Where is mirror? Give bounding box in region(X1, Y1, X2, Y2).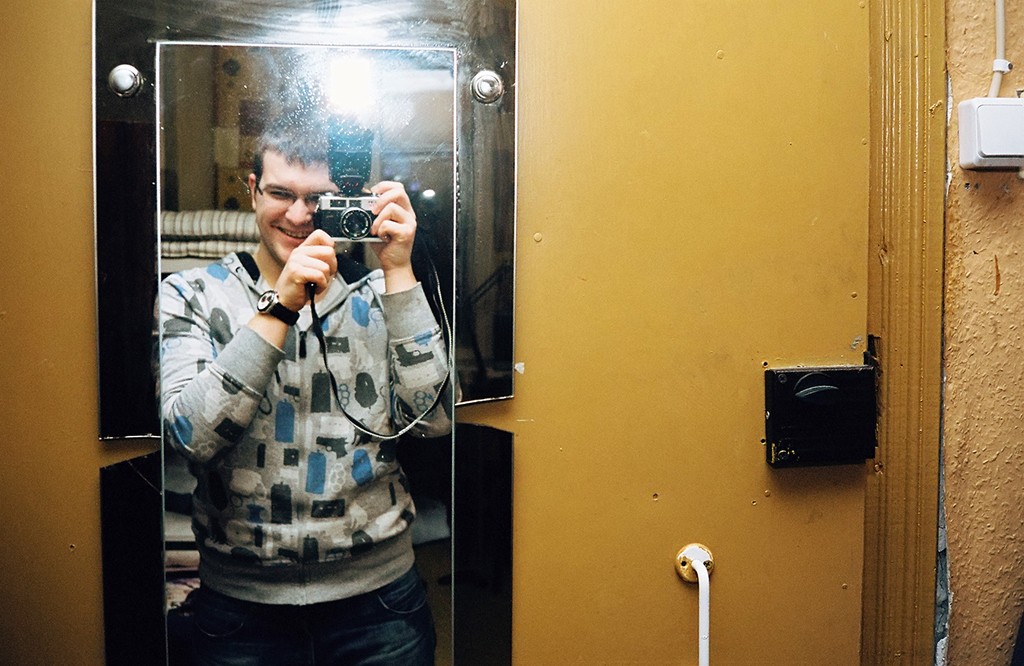
region(156, 42, 455, 665).
